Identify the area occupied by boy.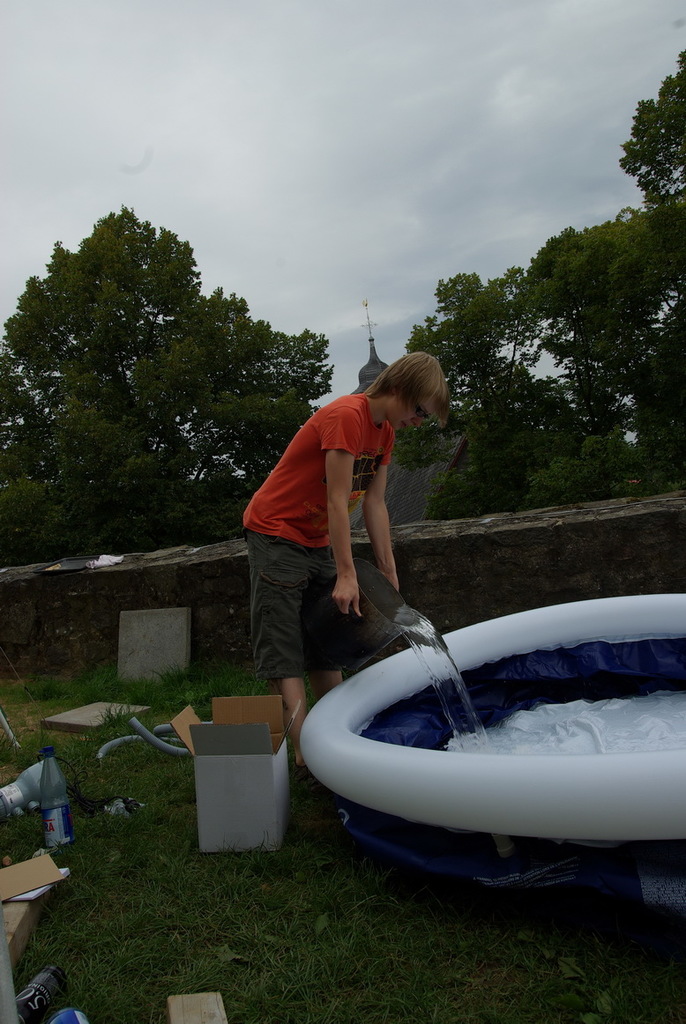
Area: pyautogui.locateOnScreen(241, 348, 444, 769).
